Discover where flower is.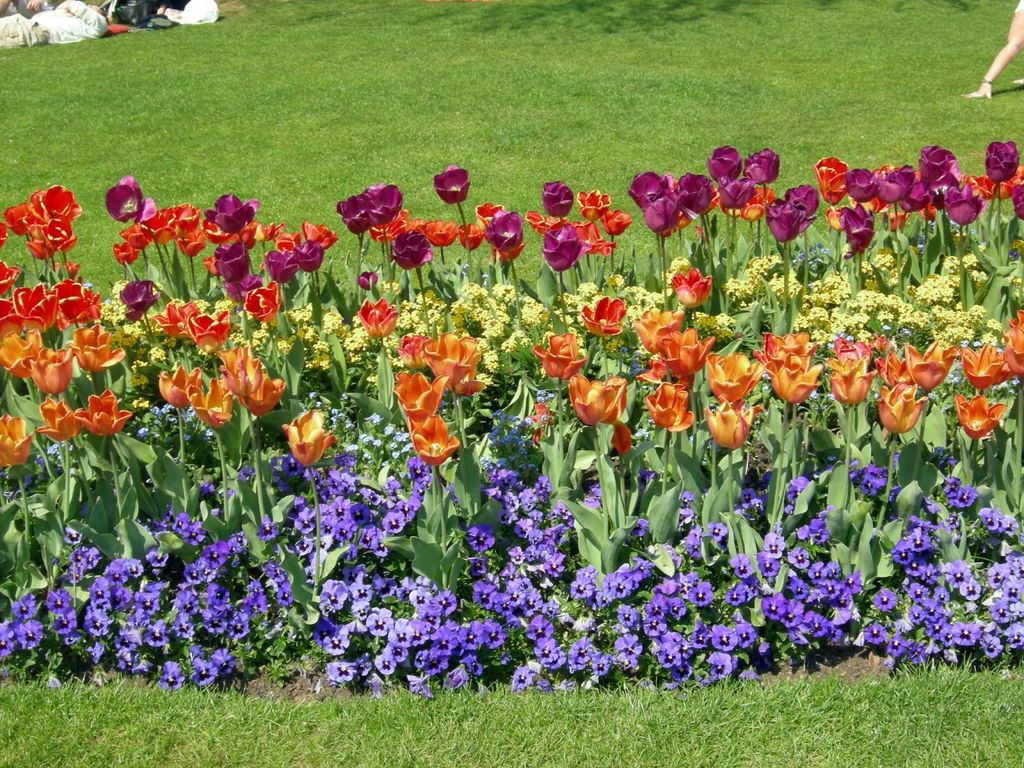
Discovered at <region>747, 149, 779, 189</region>.
